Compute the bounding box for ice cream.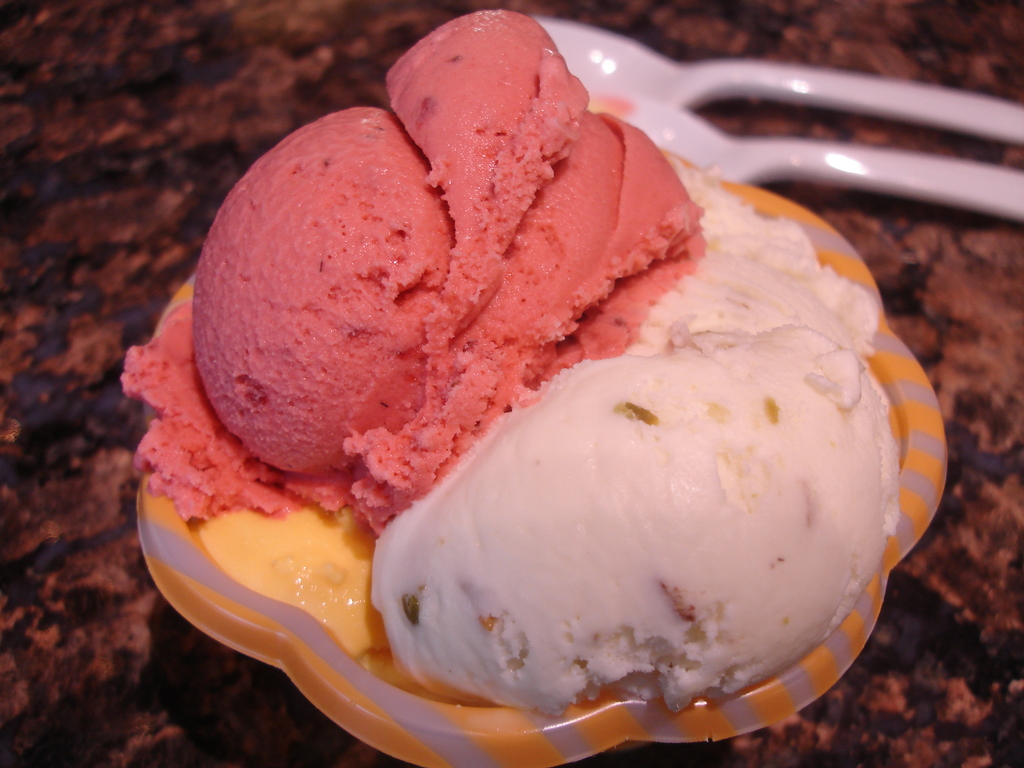
[x1=117, y1=4, x2=710, y2=542].
